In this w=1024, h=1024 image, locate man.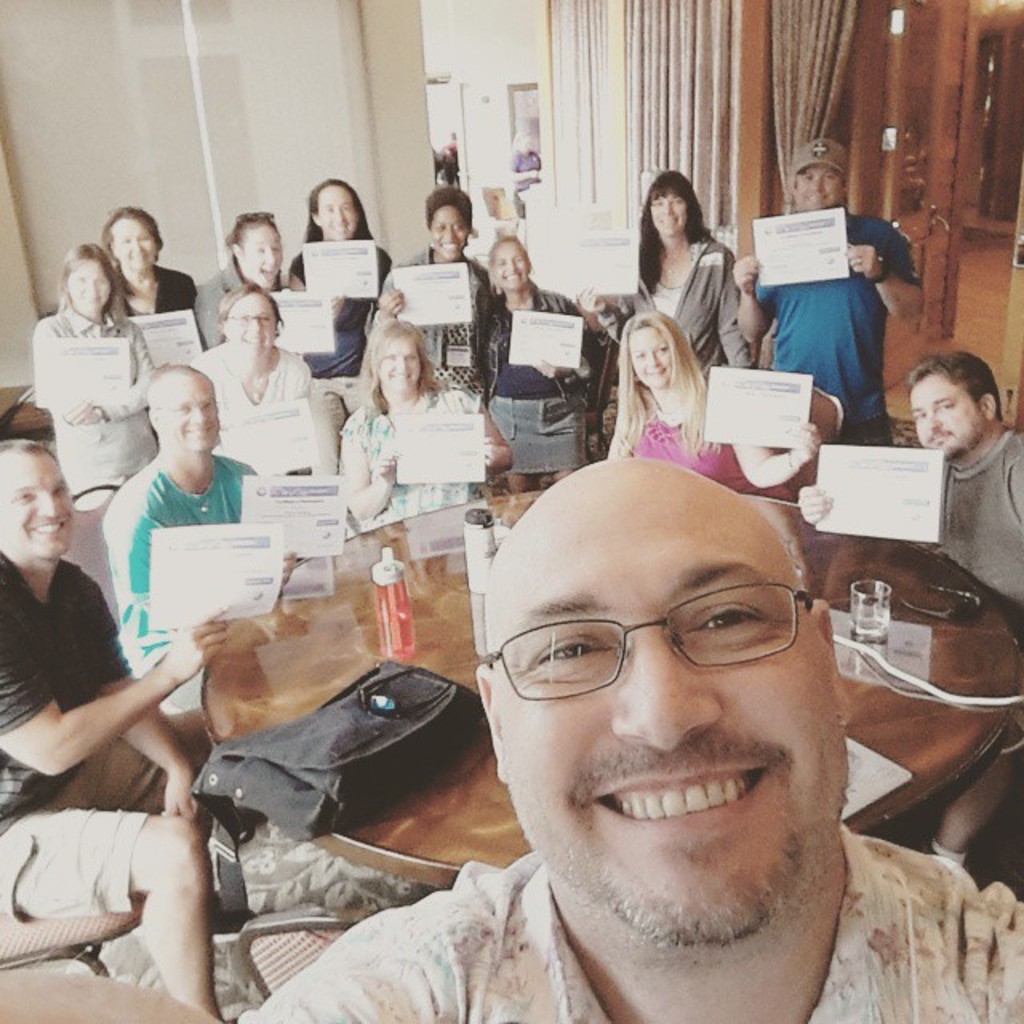
Bounding box: bbox=(234, 461, 1022, 1022).
